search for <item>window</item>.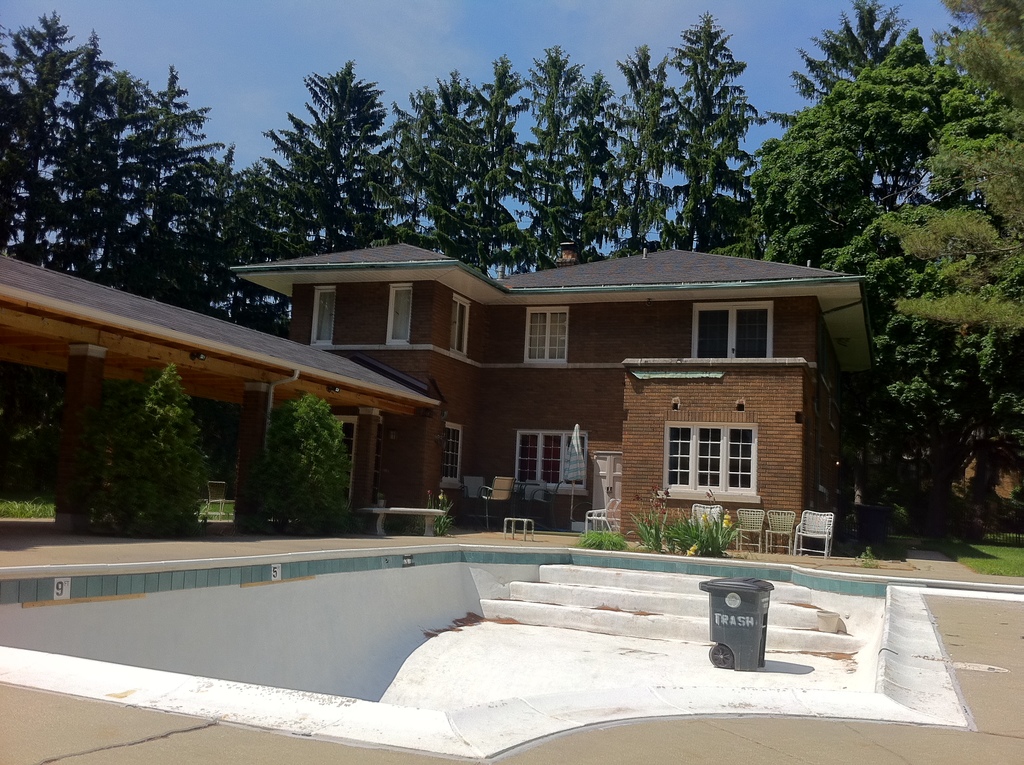
Found at (308, 283, 338, 346).
